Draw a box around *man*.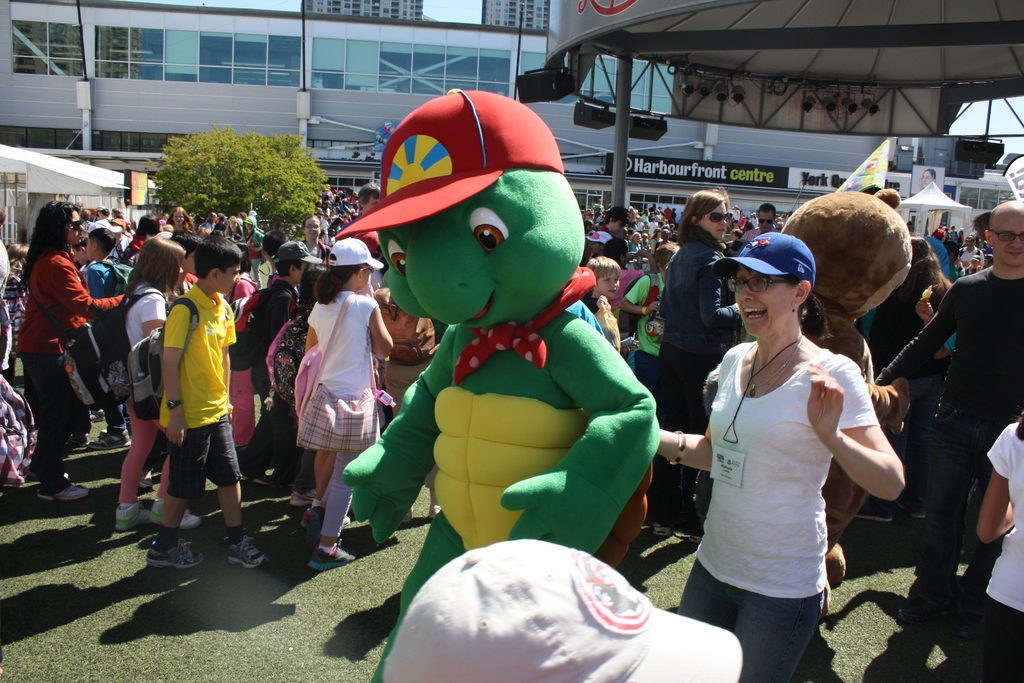
(123,245,212,536).
